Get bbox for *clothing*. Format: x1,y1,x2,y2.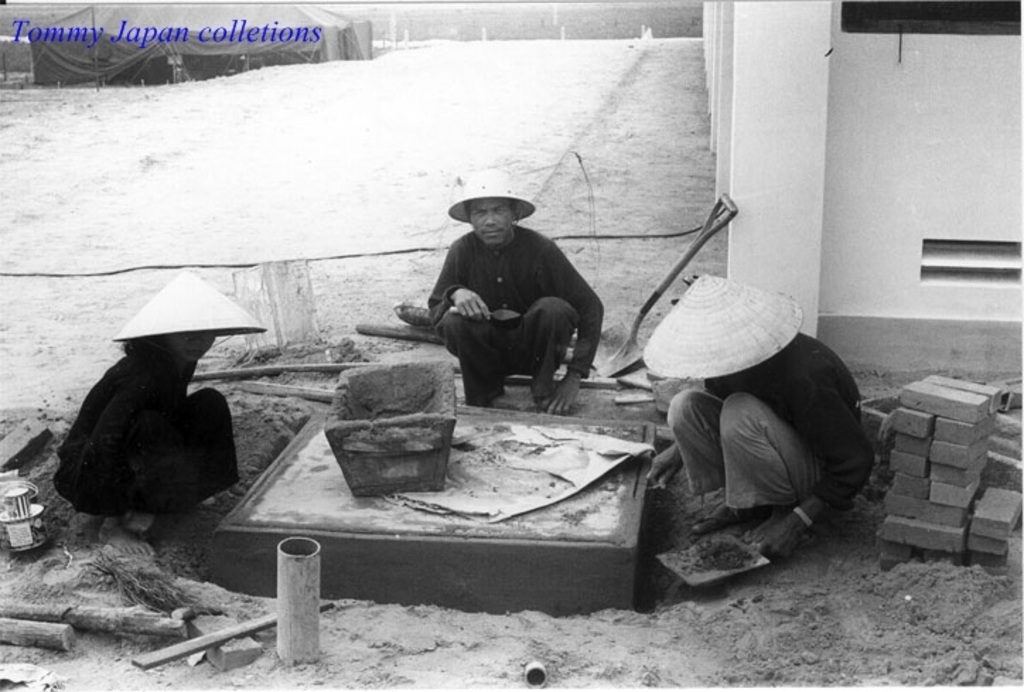
409,202,598,402.
